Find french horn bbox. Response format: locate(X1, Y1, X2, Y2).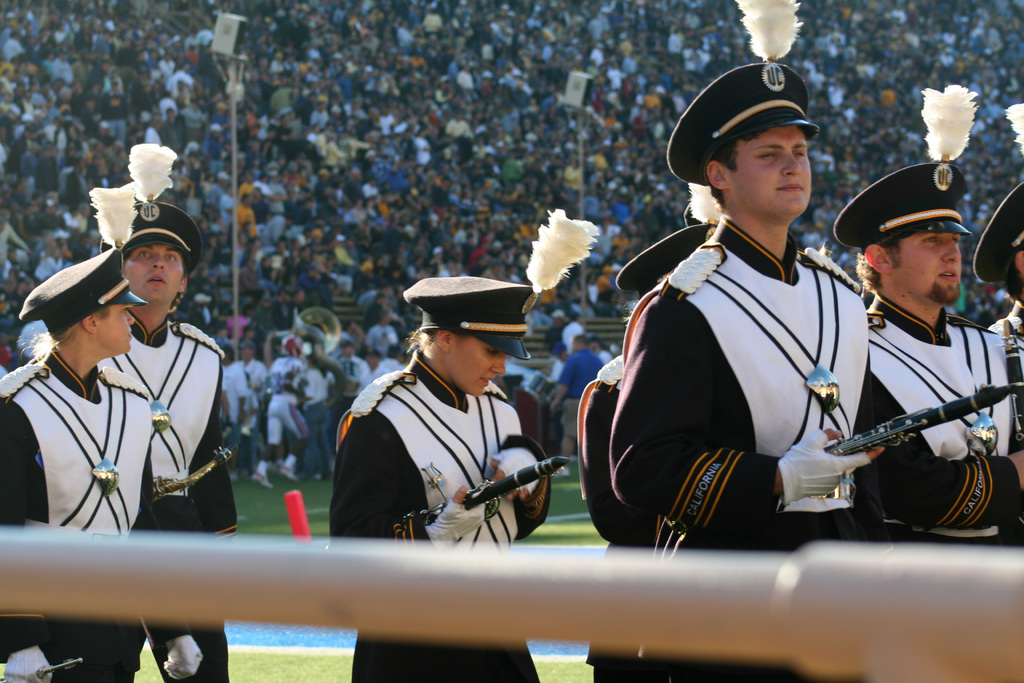
locate(150, 439, 237, 494).
